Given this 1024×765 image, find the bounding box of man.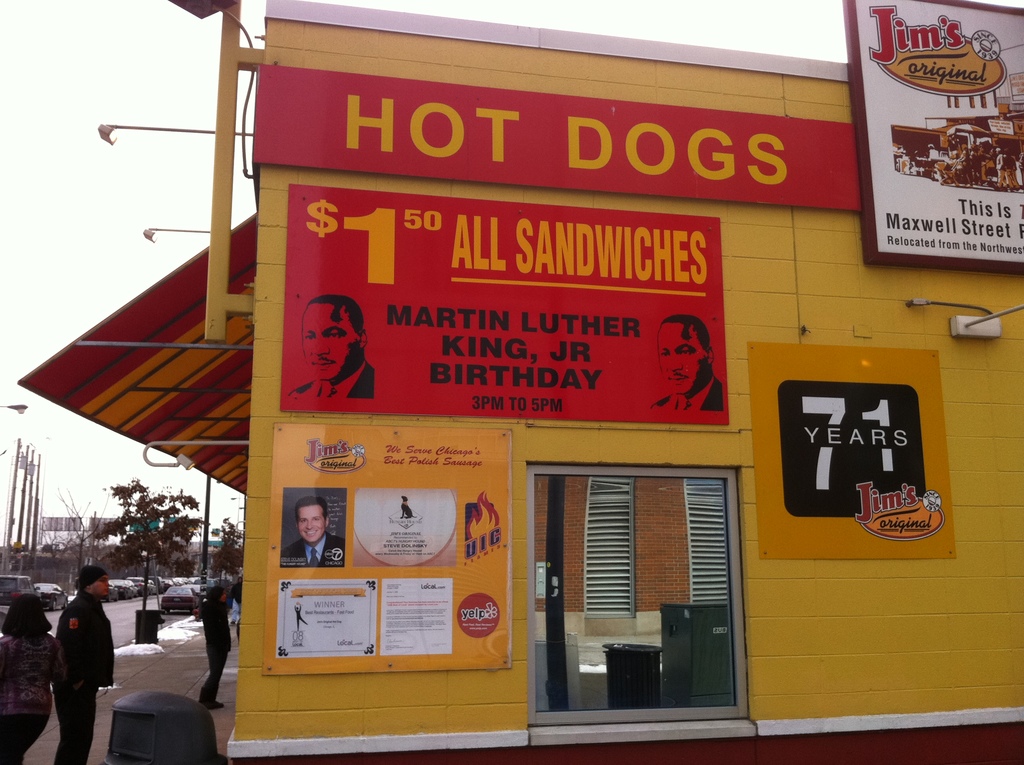
[282,291,372,399].
